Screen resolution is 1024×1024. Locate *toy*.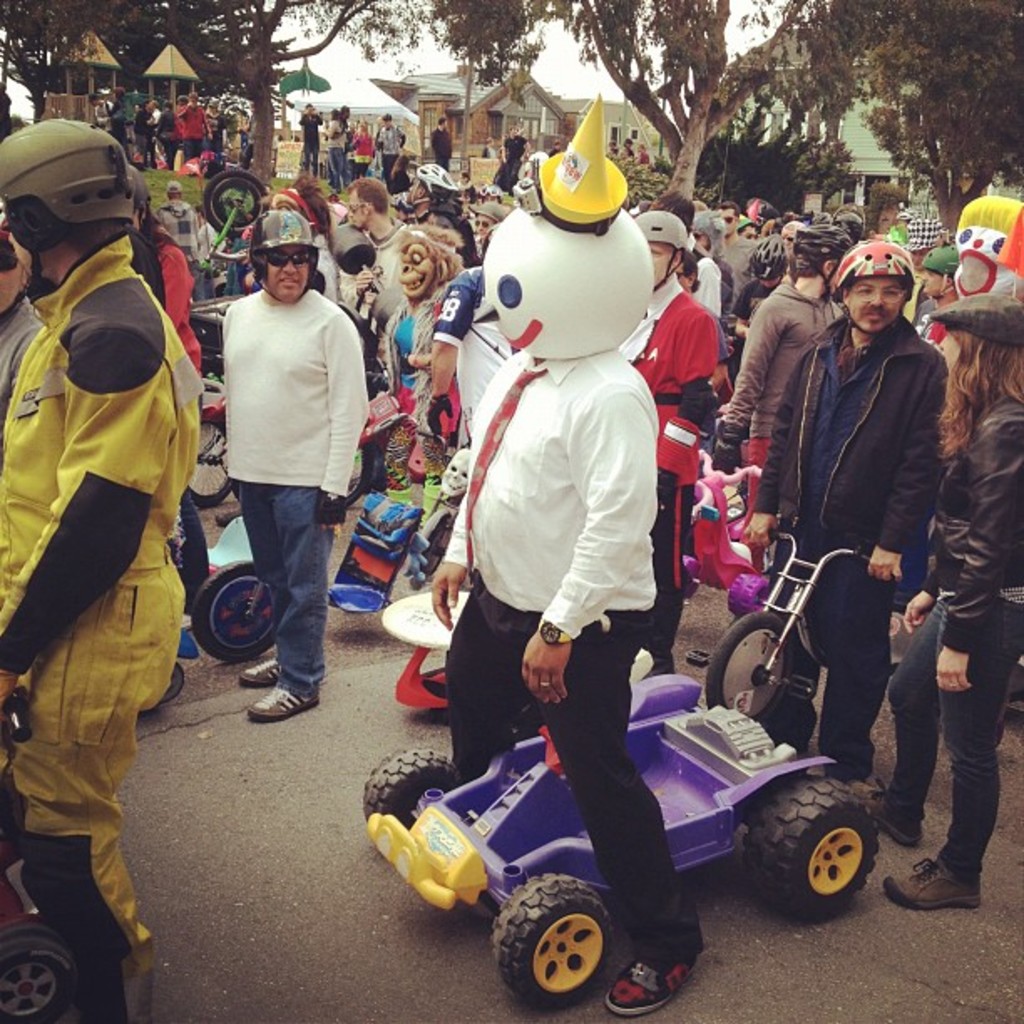
bbox=[383, 197, 746, 914].
